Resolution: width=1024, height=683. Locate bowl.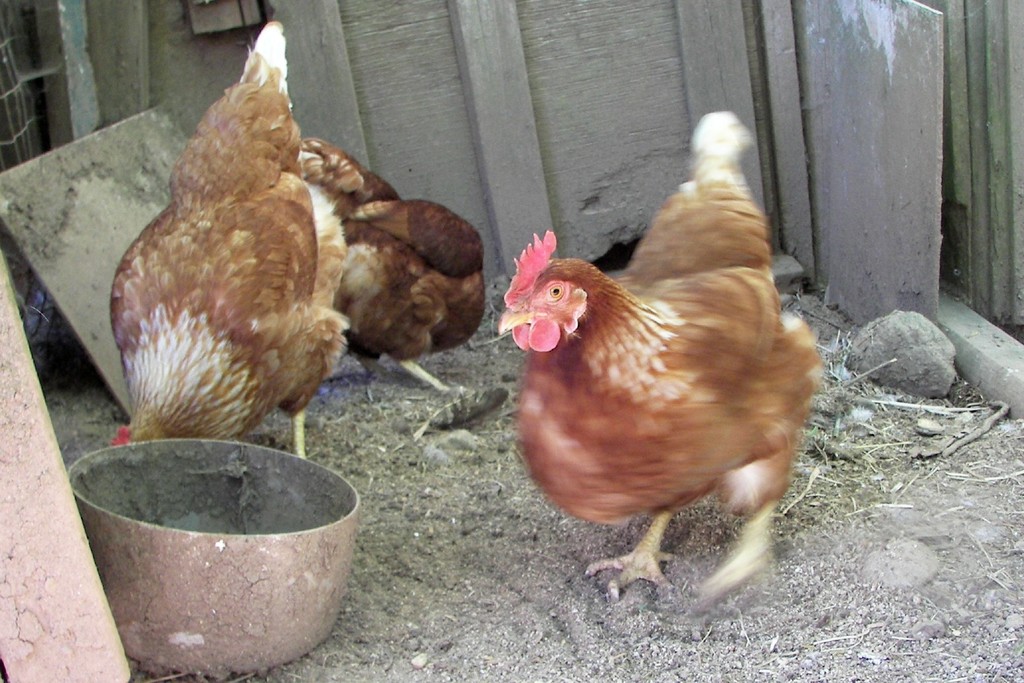
locate(67, 444, 373, 663).
